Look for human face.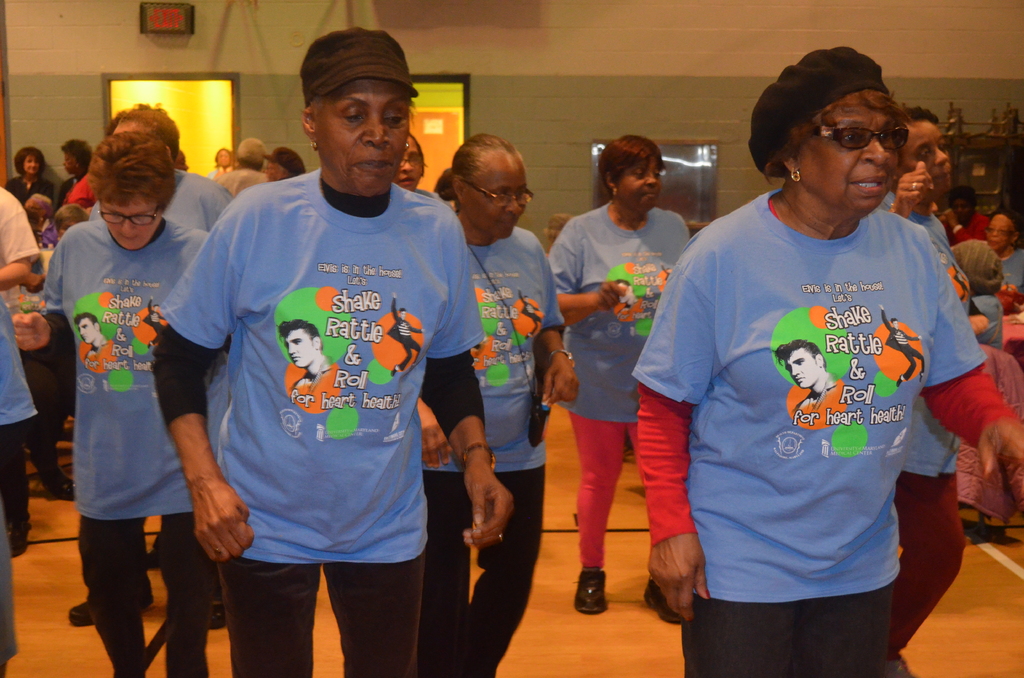
Found: {"x1": 79, "y1": 323, "x2": 92, "y2": 344}.
